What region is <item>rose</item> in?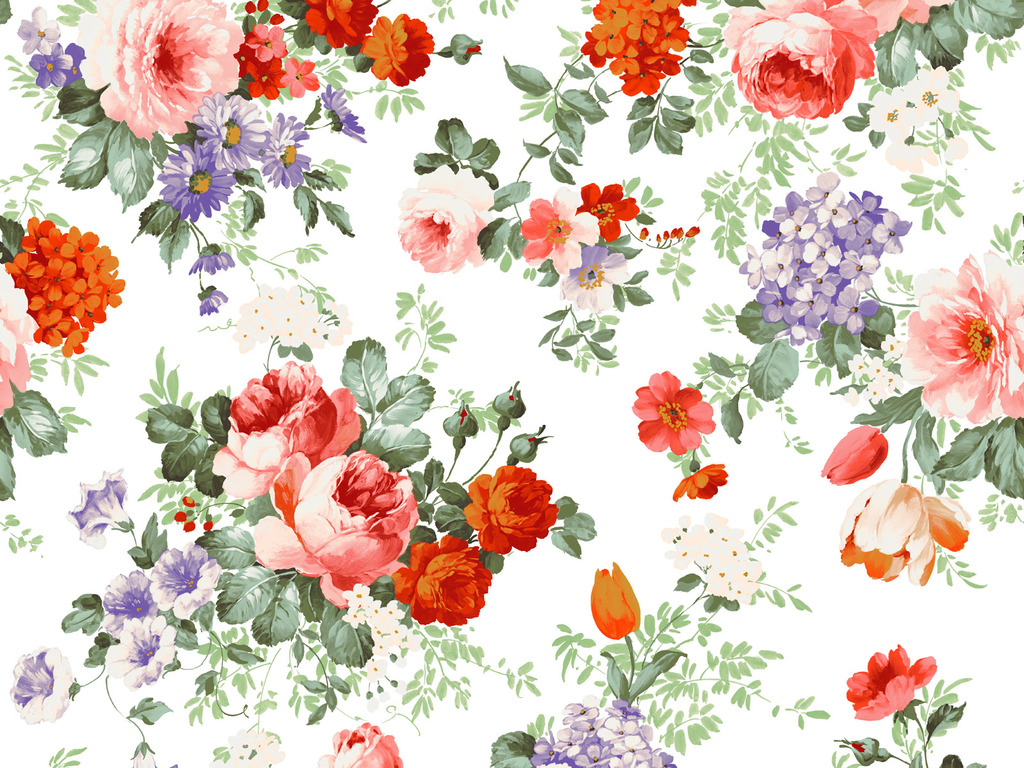
x1=388 y1=163 x2=492 y2=271.
